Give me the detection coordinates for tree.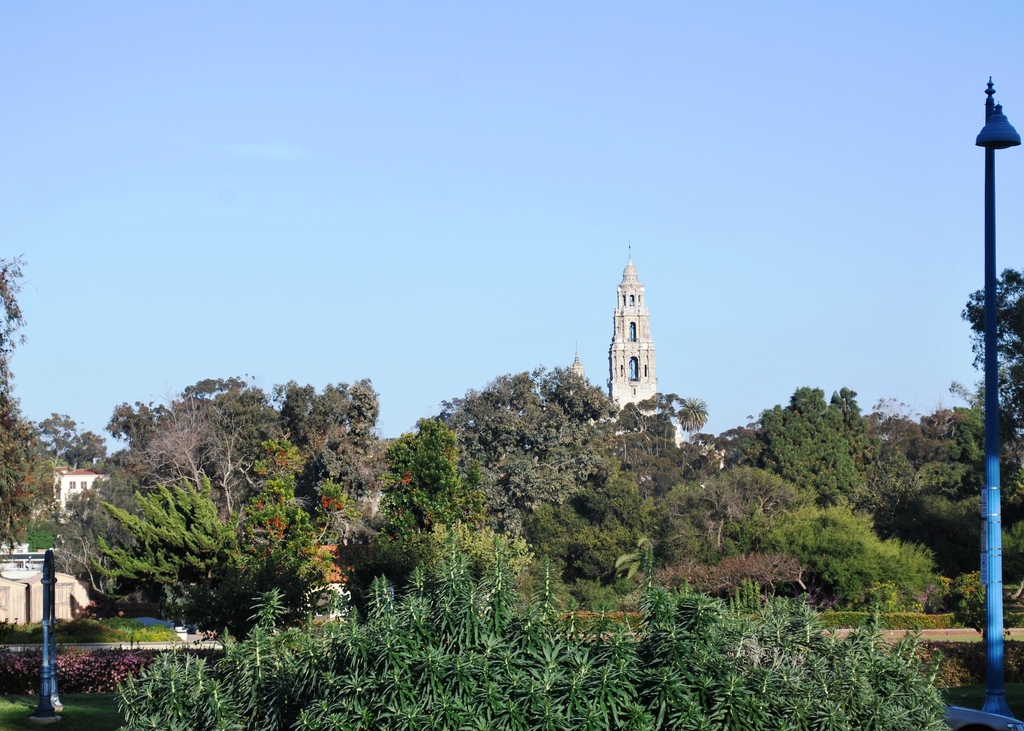
[0,254,48,548].
